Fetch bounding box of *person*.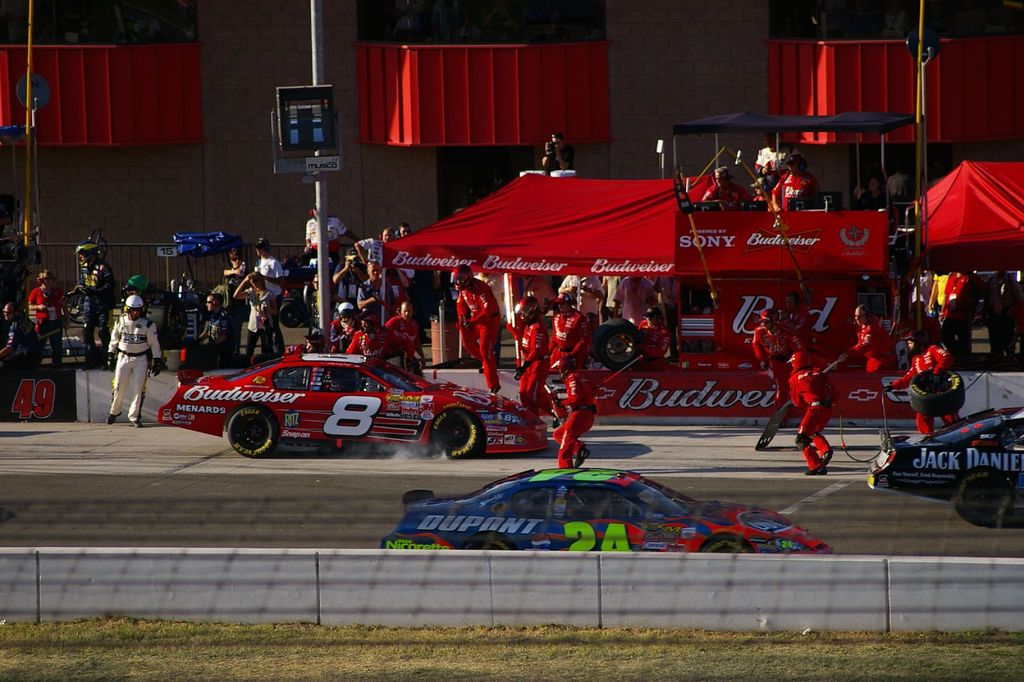
Bbox: <region>220, 248, 249, 354</region>.
